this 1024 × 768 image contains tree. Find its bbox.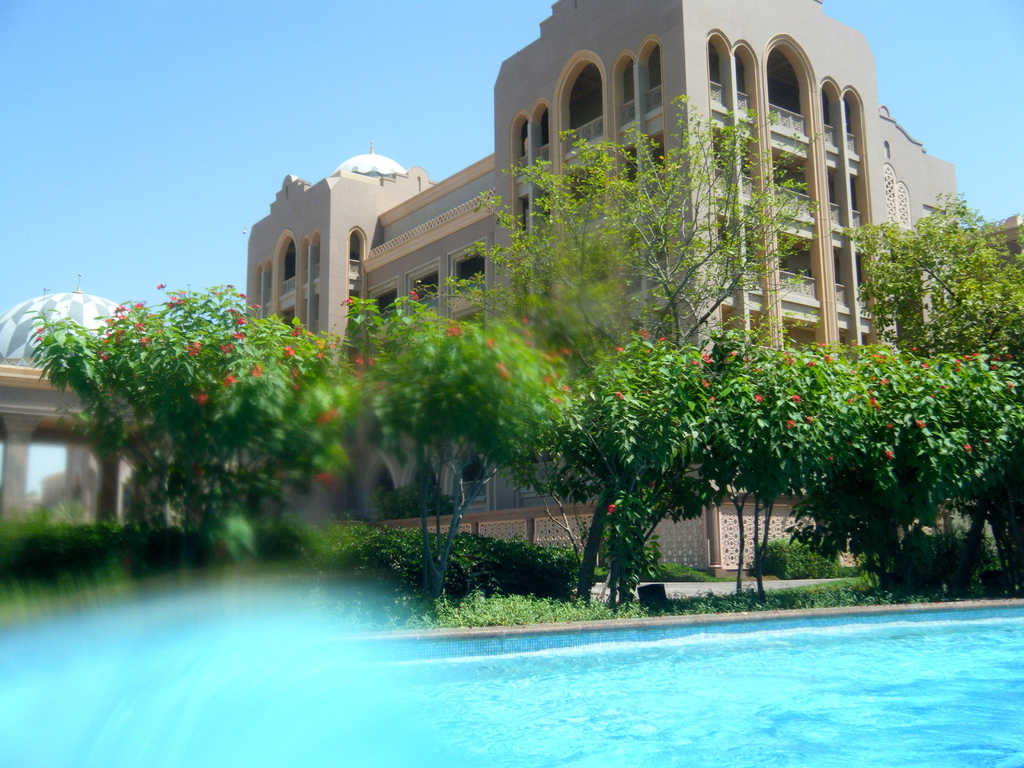
select_region(25, 285, 367, 583).
